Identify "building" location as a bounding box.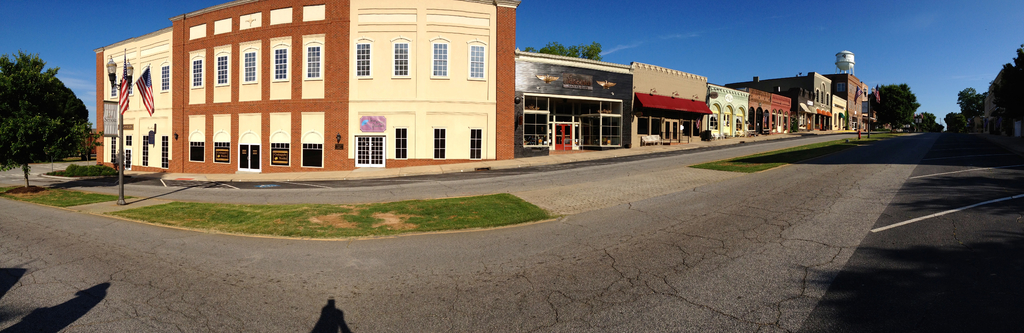
detection(829, 93, 853, 133).
